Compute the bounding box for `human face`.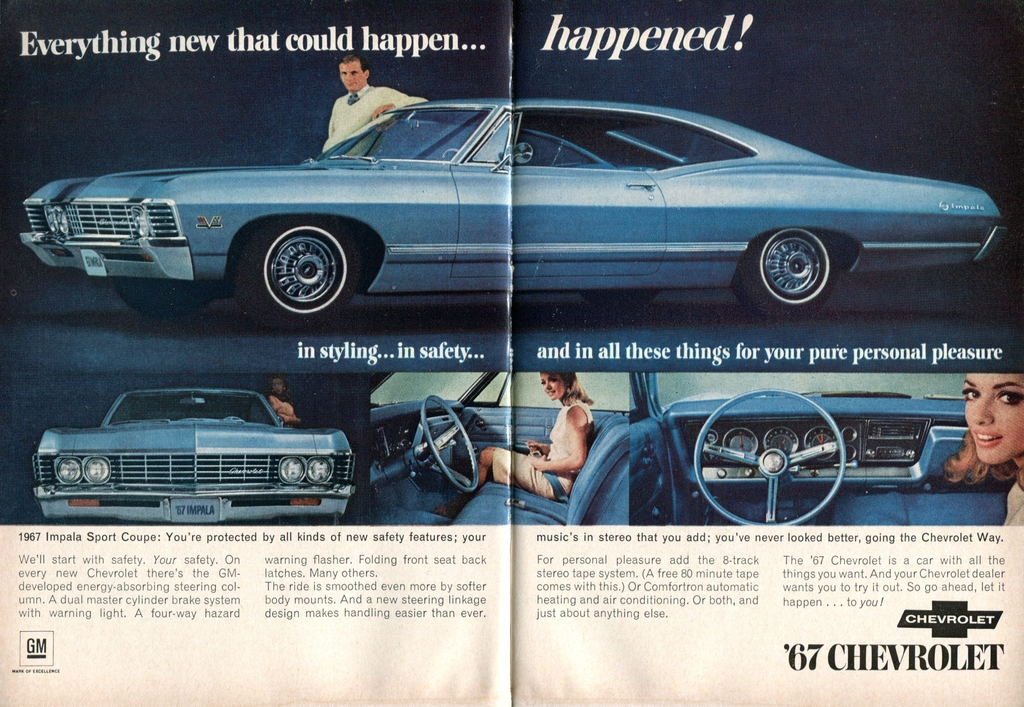
(963, 376, 1023, 466).
